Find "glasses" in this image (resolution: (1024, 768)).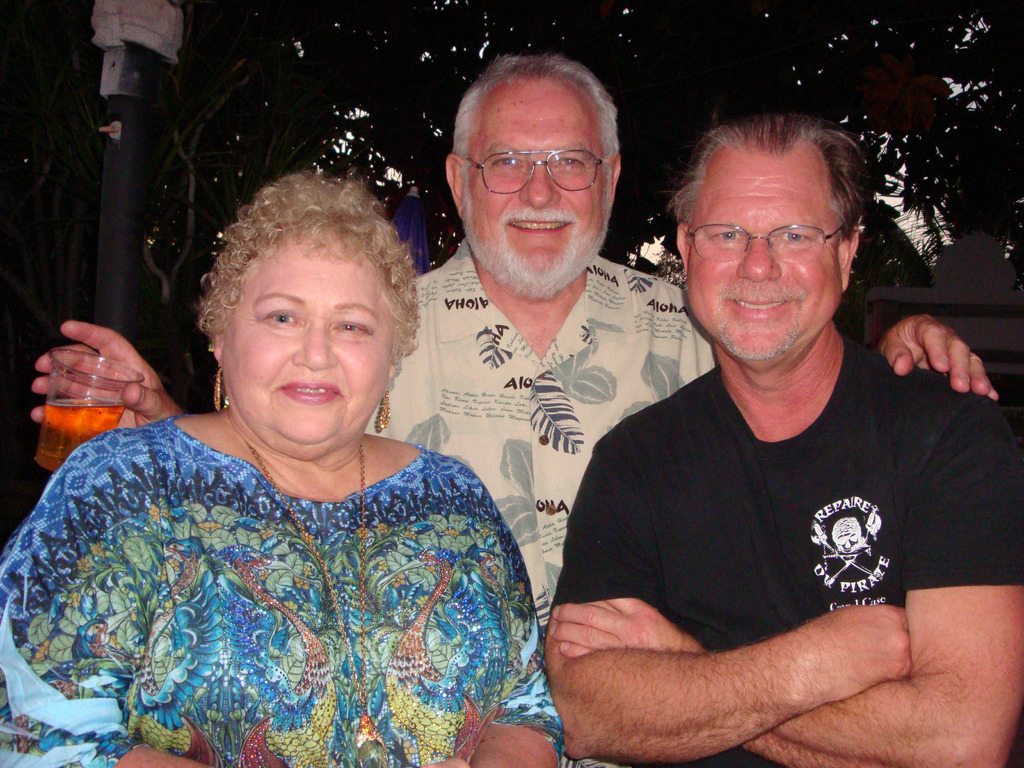
bbox=[457, 131, 620, 187].
